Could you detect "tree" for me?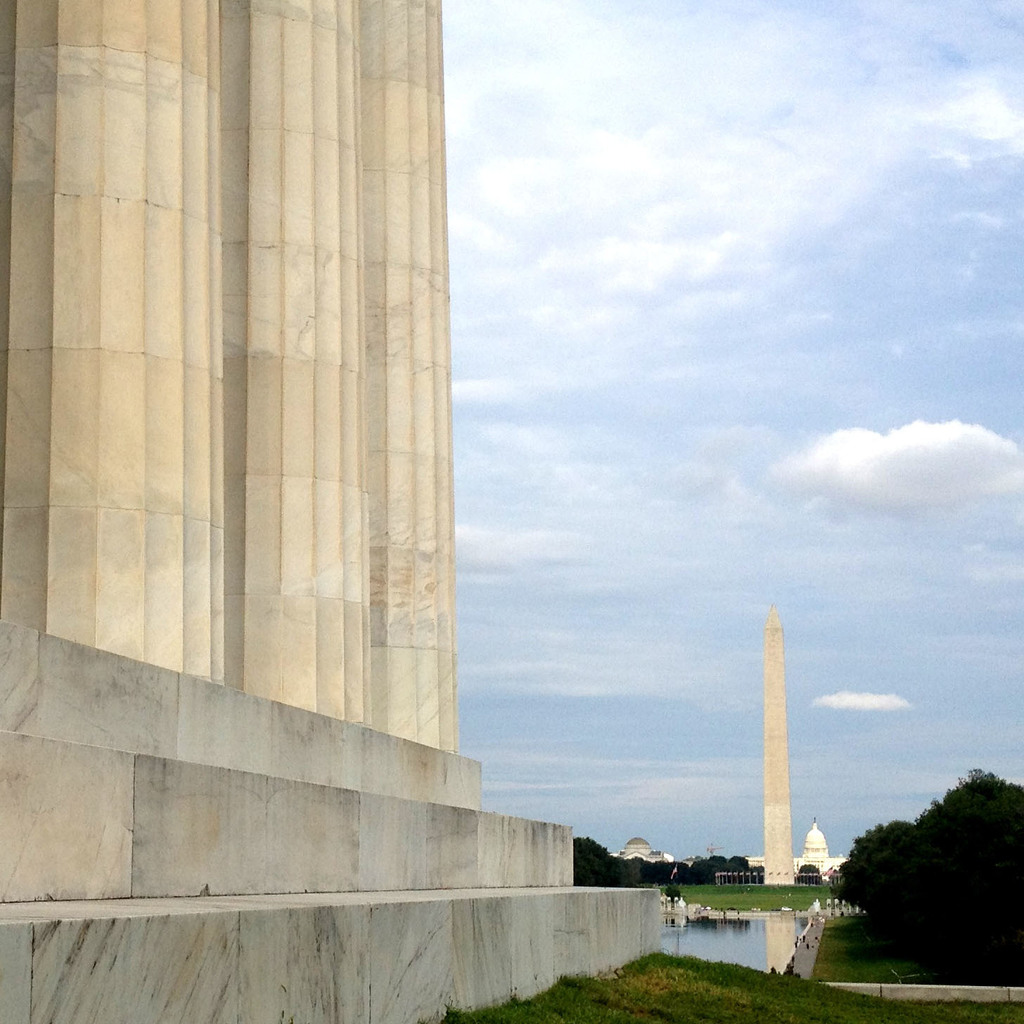
Detection result: x1=828, y1=759, x2=1023, y2=992.
